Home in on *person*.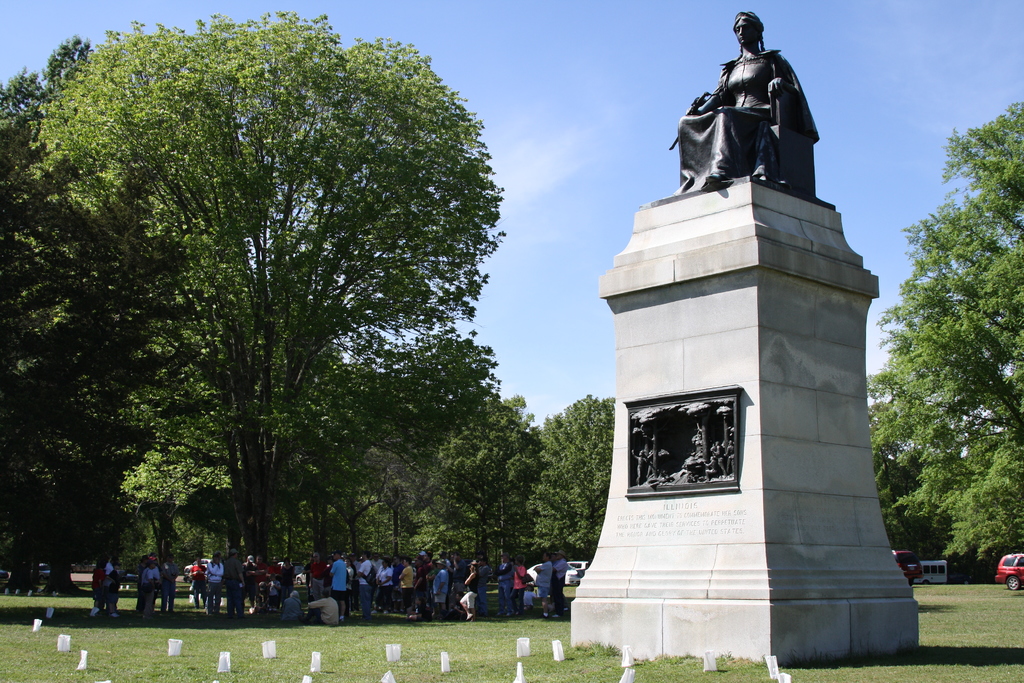
Homed in at box(552, 550, 558, 563).
